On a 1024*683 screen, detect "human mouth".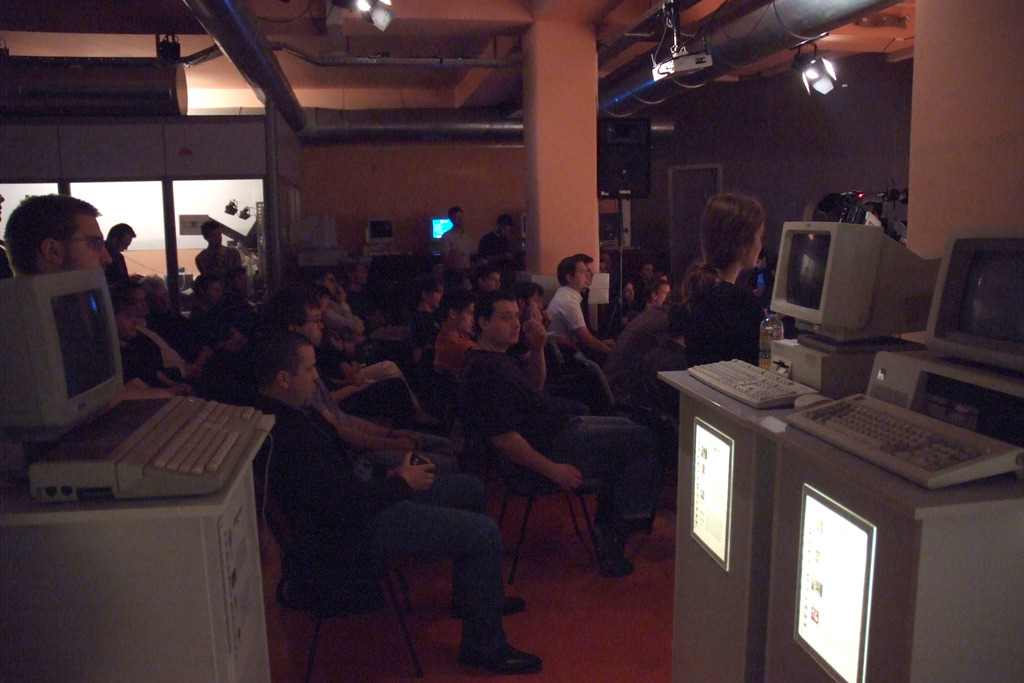
bbox(130, 325, 134, 332).
